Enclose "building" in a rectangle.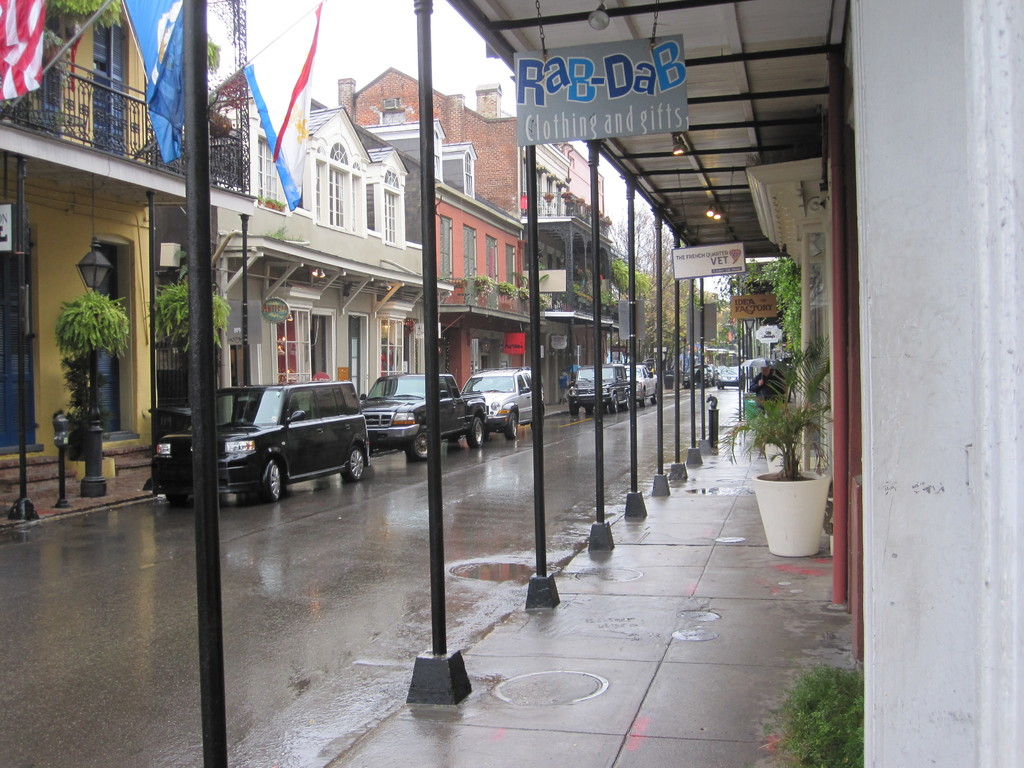
crop(745, 0, 1020, 767).
